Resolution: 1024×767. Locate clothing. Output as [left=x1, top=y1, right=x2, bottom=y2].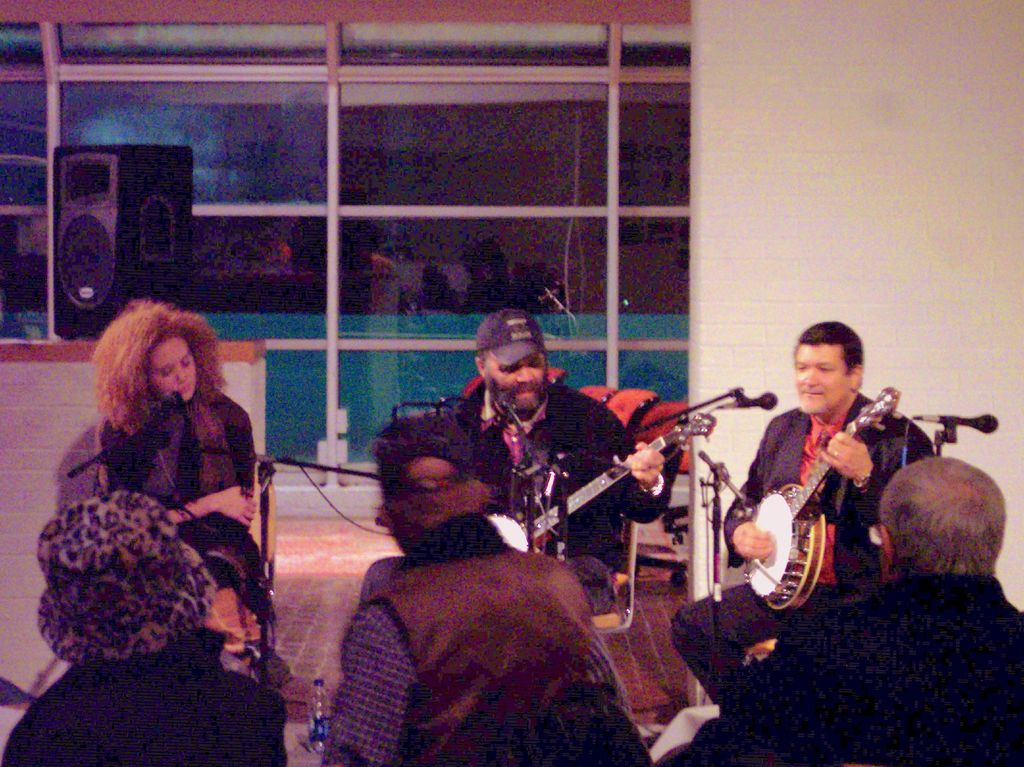
[left=322, top=509, right=649, bottom=766].
